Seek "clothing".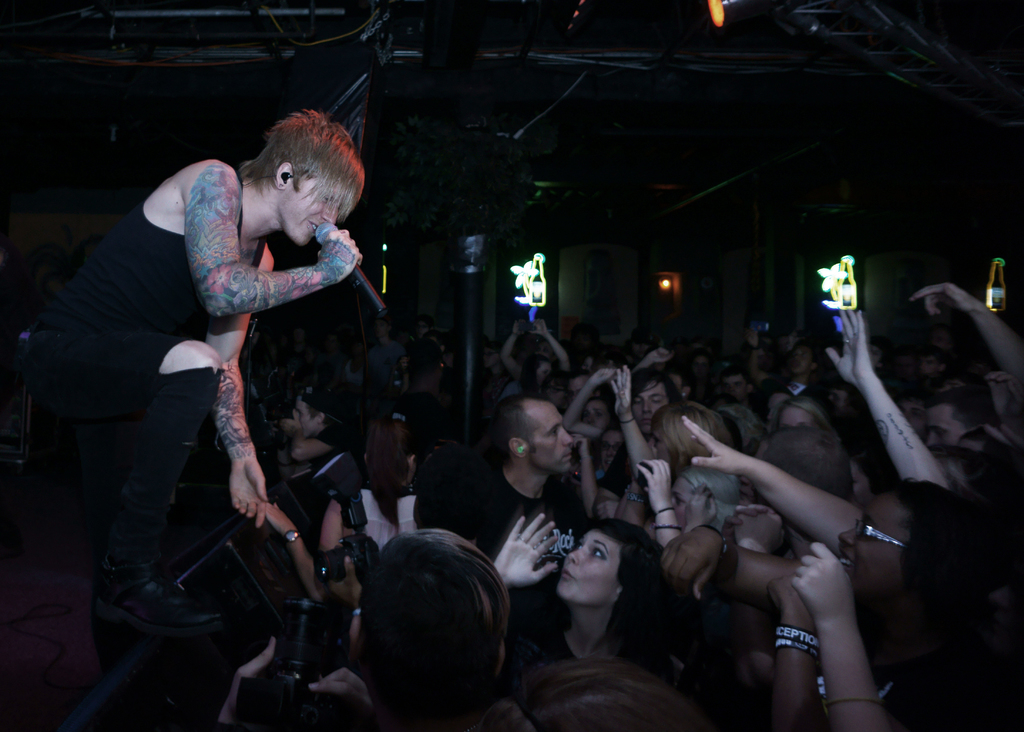
<box>33,88,316,649</box>.
